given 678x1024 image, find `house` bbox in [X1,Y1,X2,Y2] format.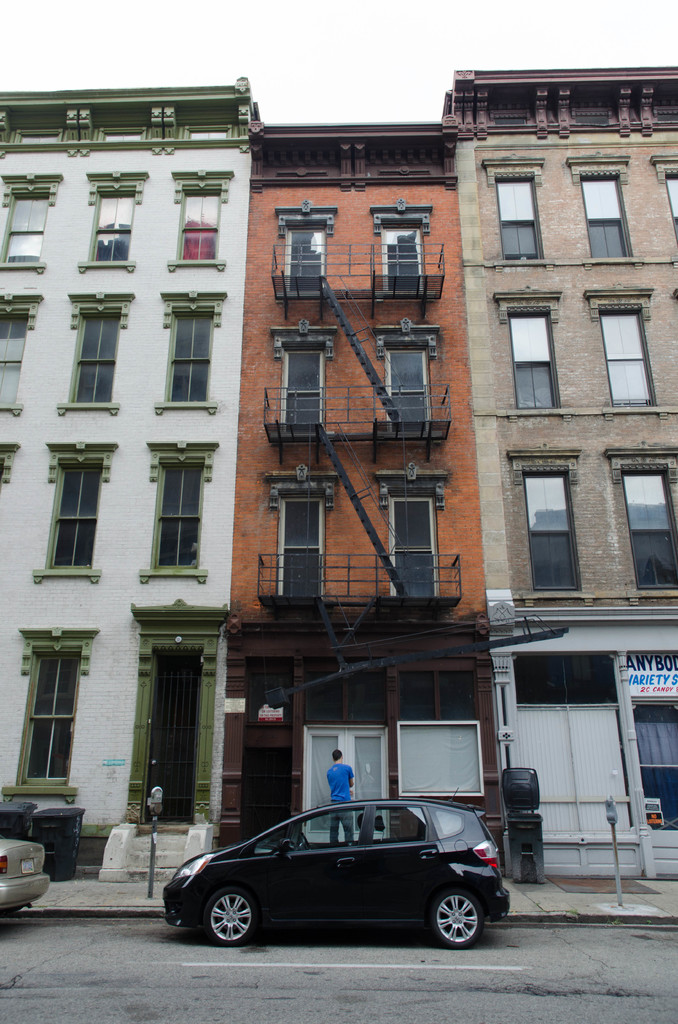
[441,64,677,879].
